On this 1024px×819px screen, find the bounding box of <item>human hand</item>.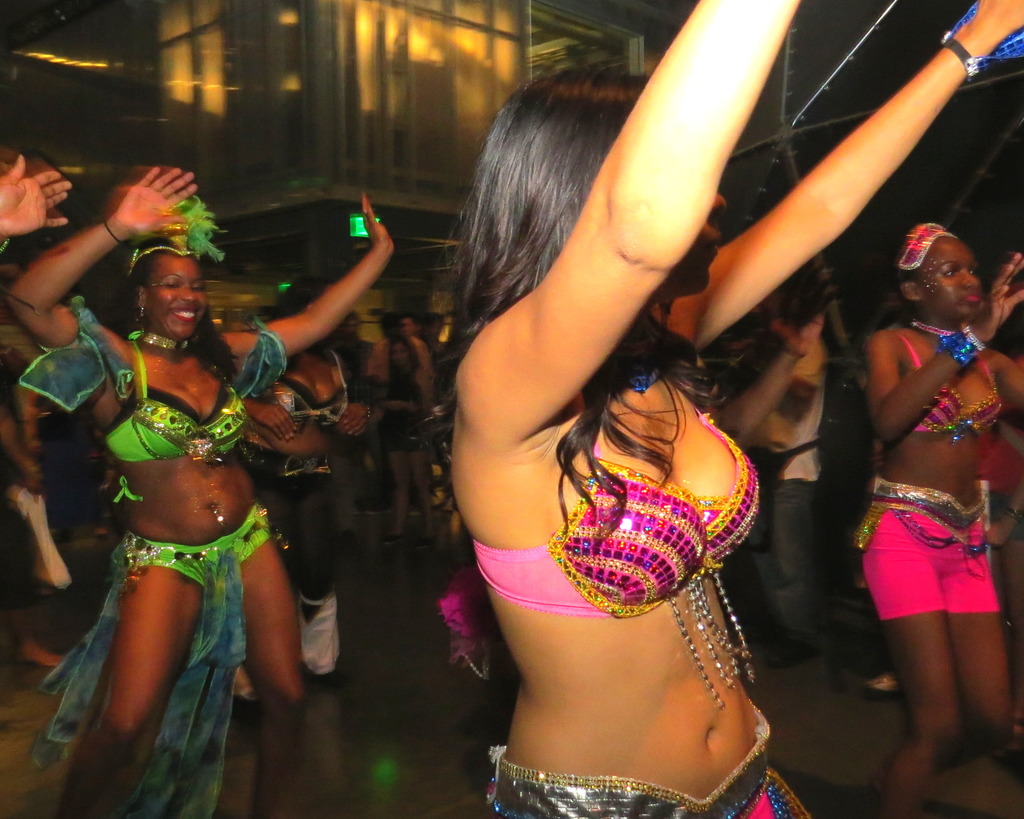
Bounding box: l=252, t=404, r=296, b=446.
